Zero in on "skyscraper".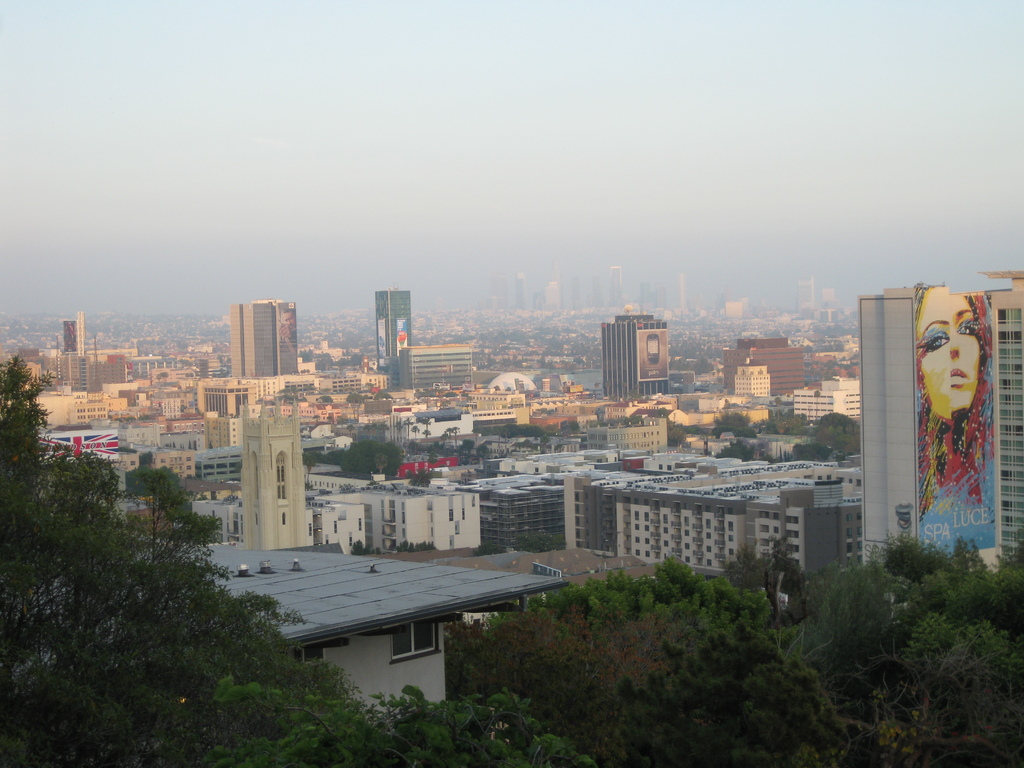
Zeroed in: (197, 378, 246, 421).
